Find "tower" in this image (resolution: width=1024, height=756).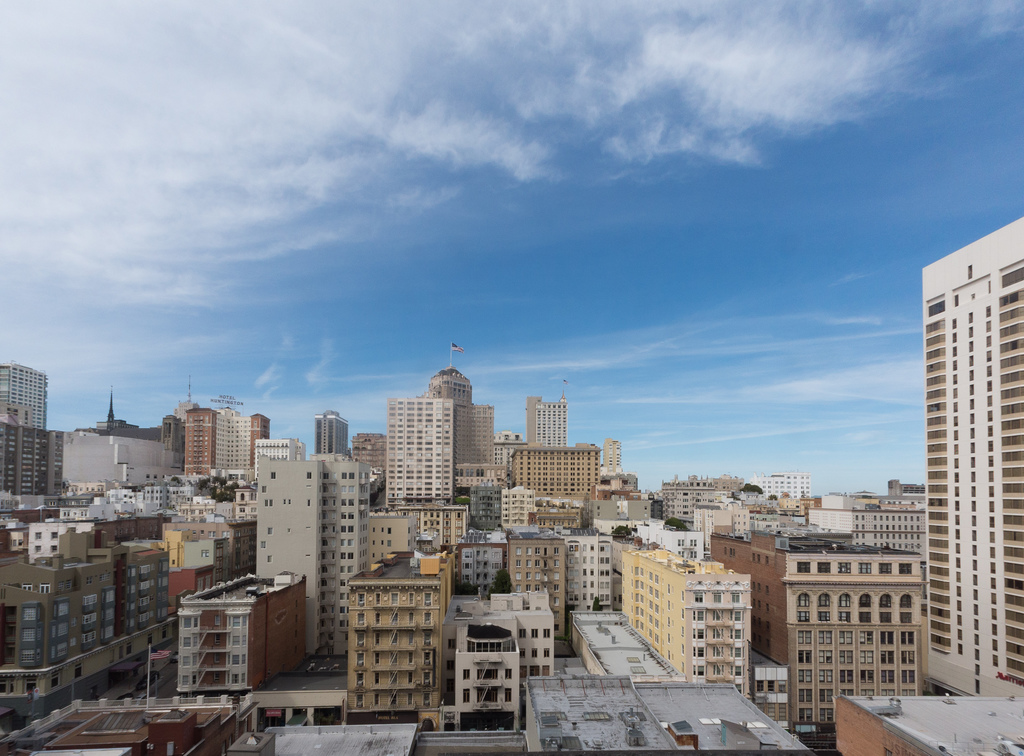
locate(388, 399, 463, 504).
